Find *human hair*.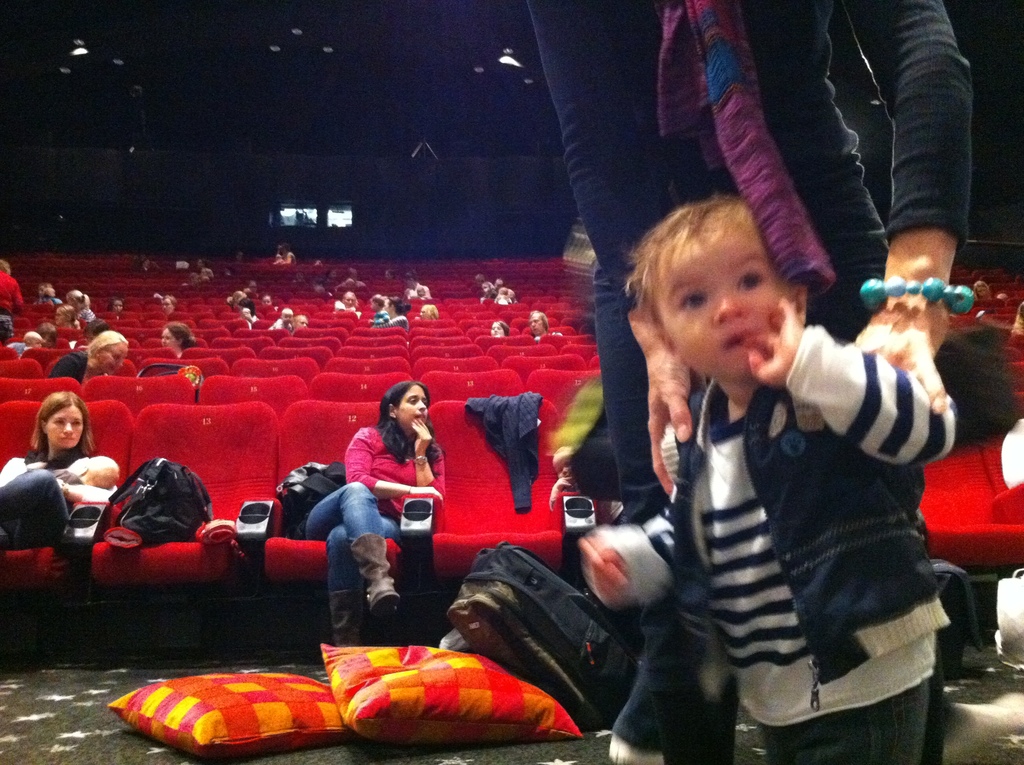
[527,310,550,330].
